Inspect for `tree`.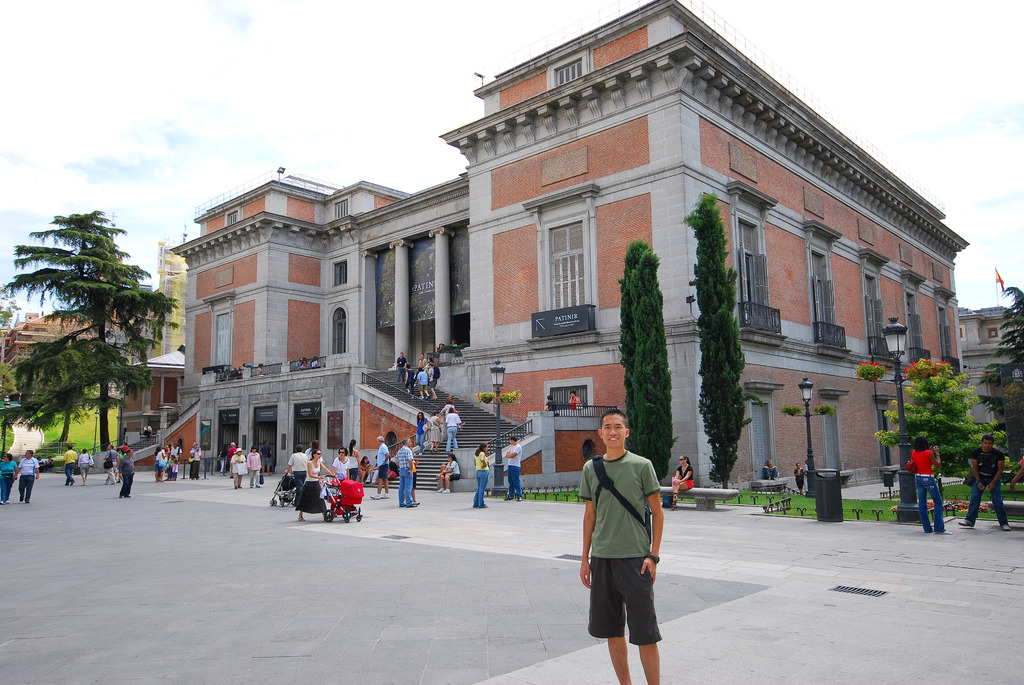
Inspection: [870,346,1014,482].
